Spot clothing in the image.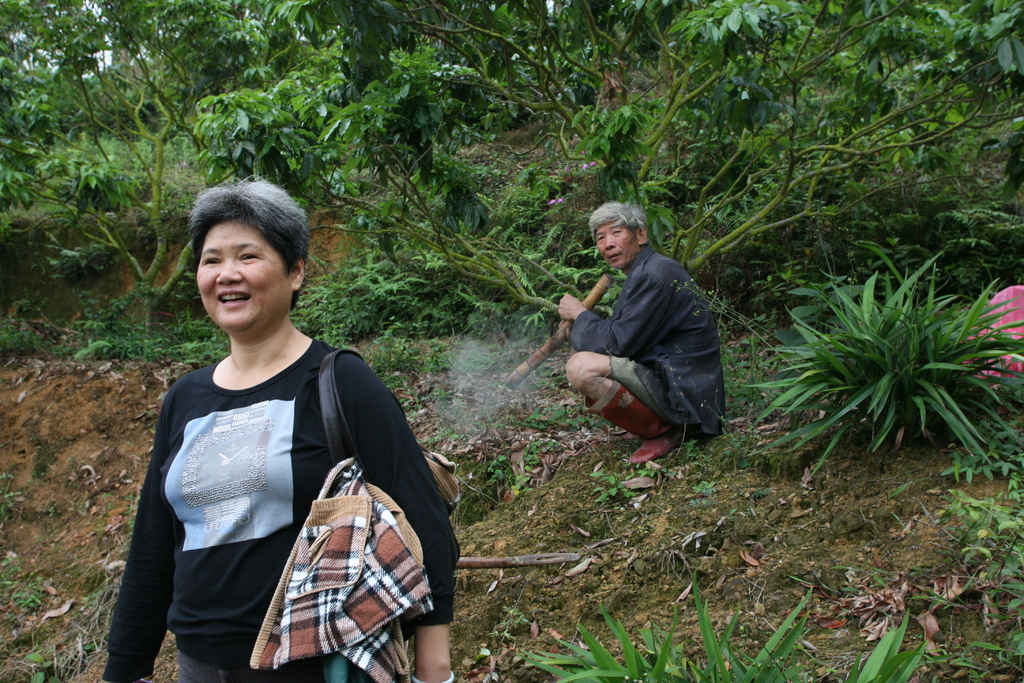
clothing found at box=[568, 245, 736, 432].
